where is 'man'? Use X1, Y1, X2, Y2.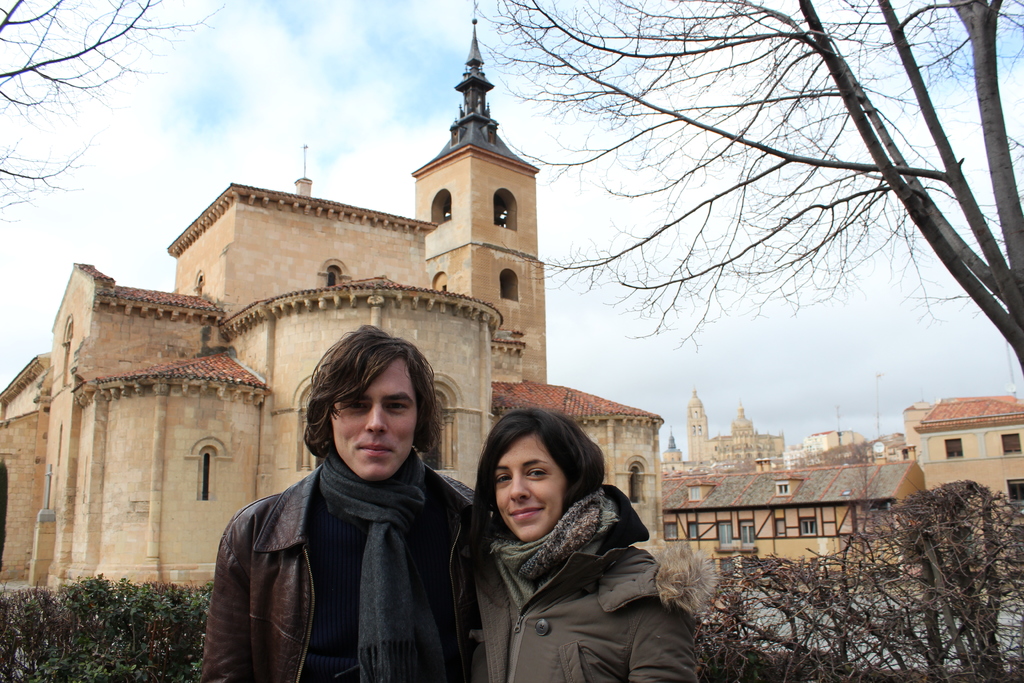
199, 319, 486, 682.
